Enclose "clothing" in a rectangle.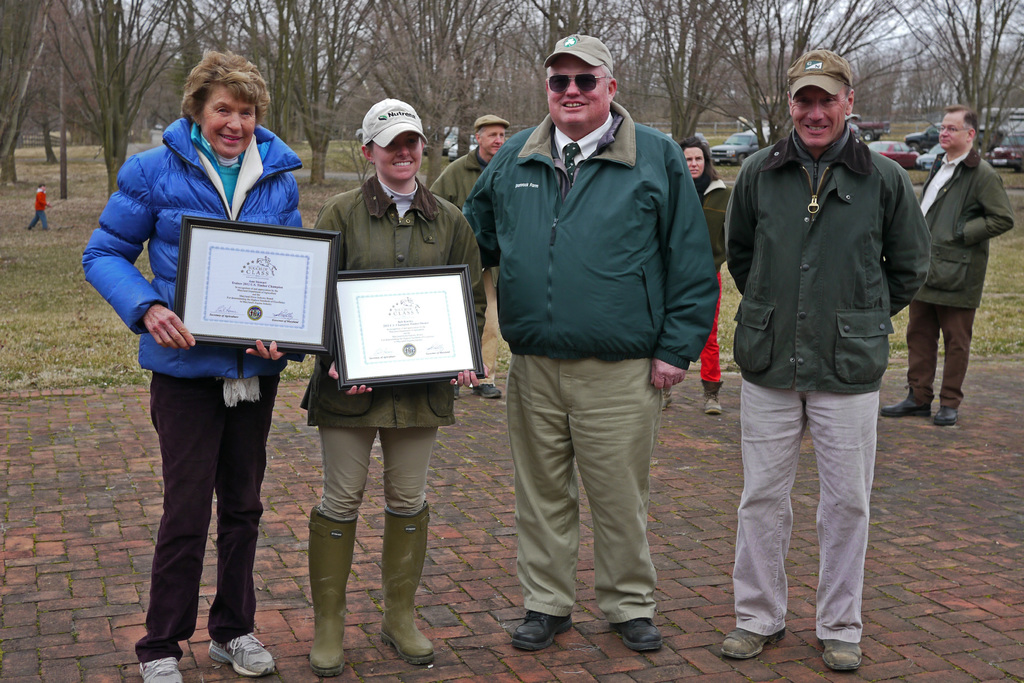
[x1=905, y1=301, x2=975, y2=403].
